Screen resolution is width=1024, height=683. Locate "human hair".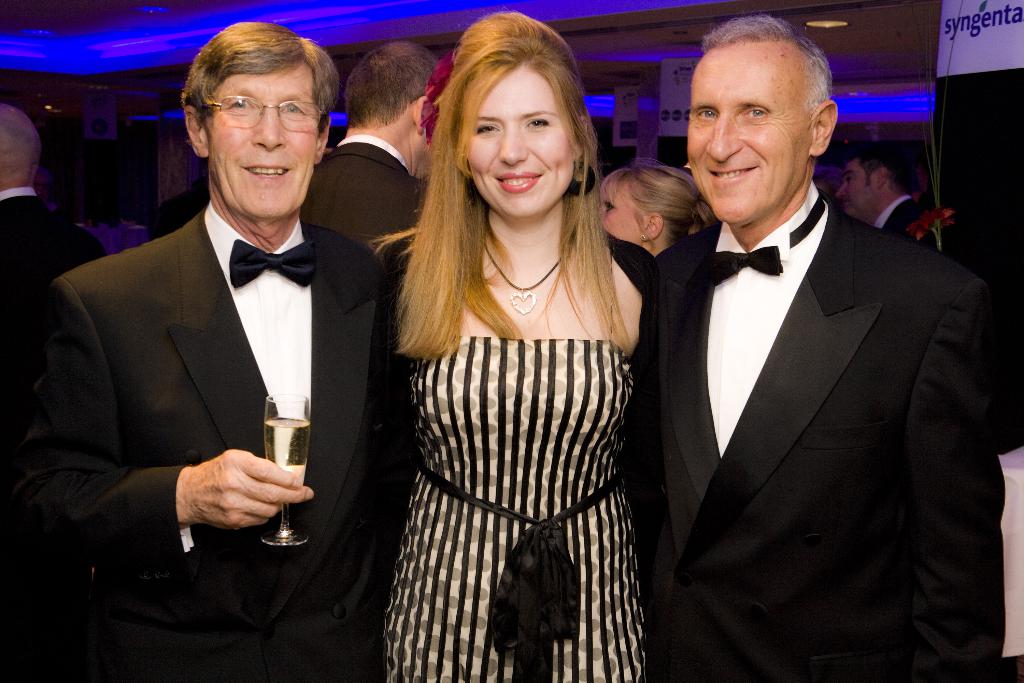
342 38 437 134.
